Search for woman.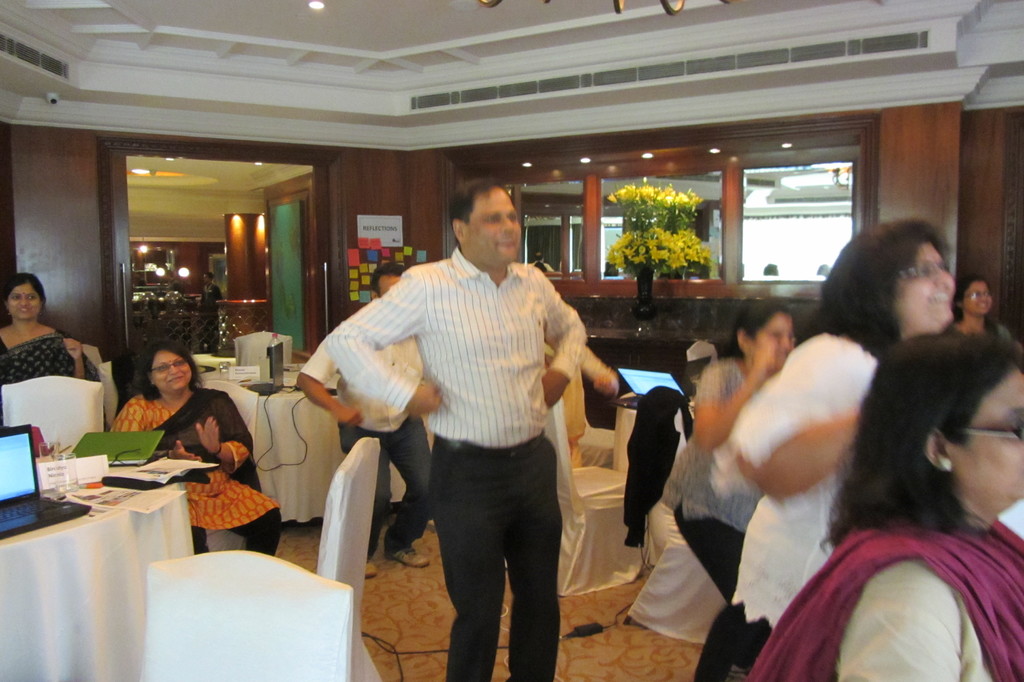
Found at 692 216 955 681.
